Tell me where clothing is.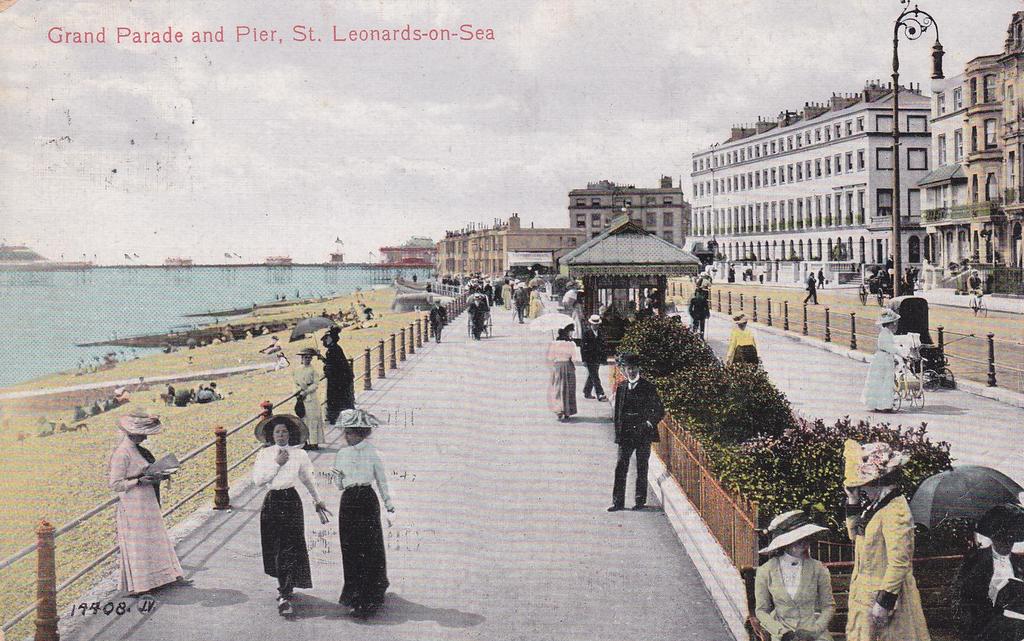
clothing is at <bbox>426, 306, 448, 341</bbox>.
